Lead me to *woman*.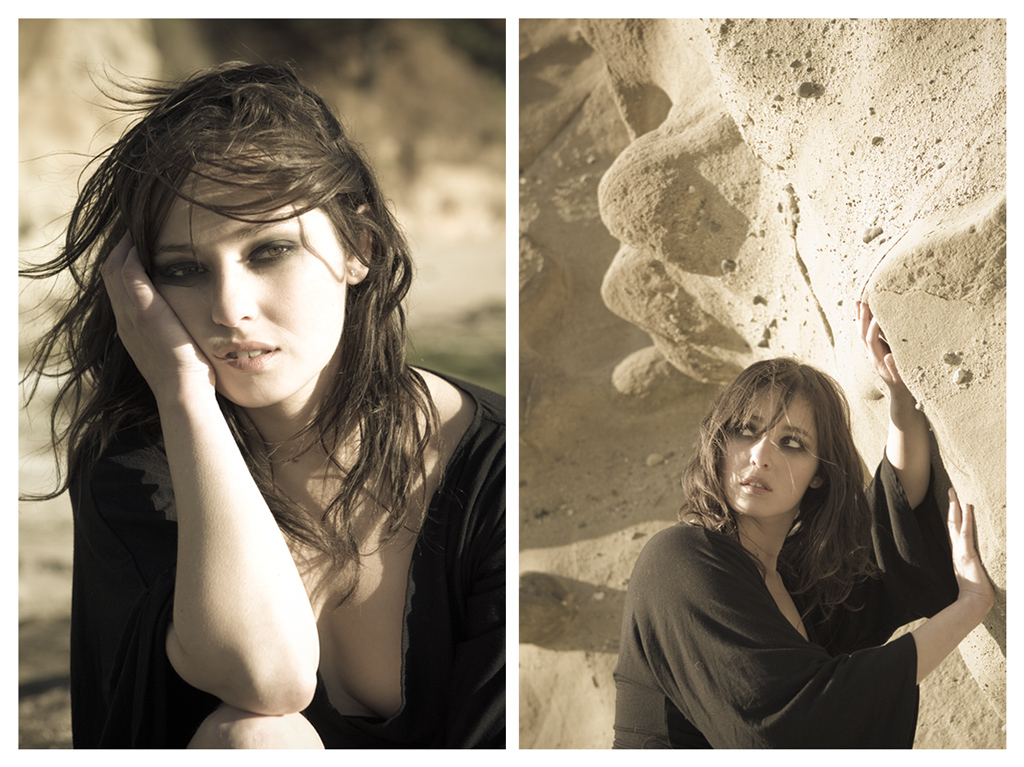
Lead to pyautogui.locateOnScreen(600, 355, 971, 766).
